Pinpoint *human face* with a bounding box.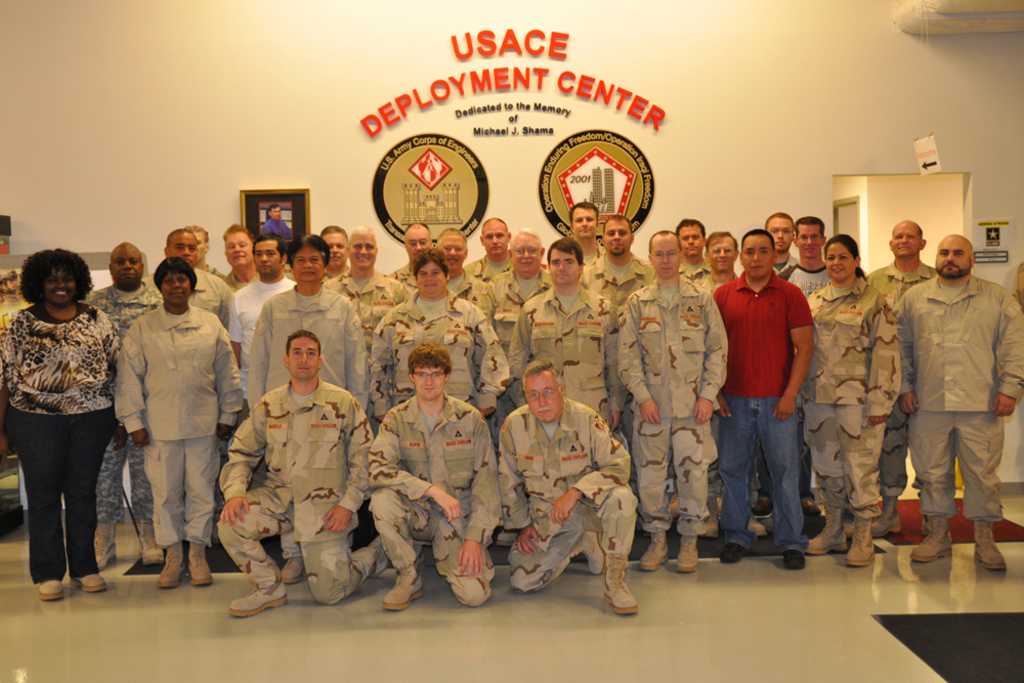
(513,233,542,276).
